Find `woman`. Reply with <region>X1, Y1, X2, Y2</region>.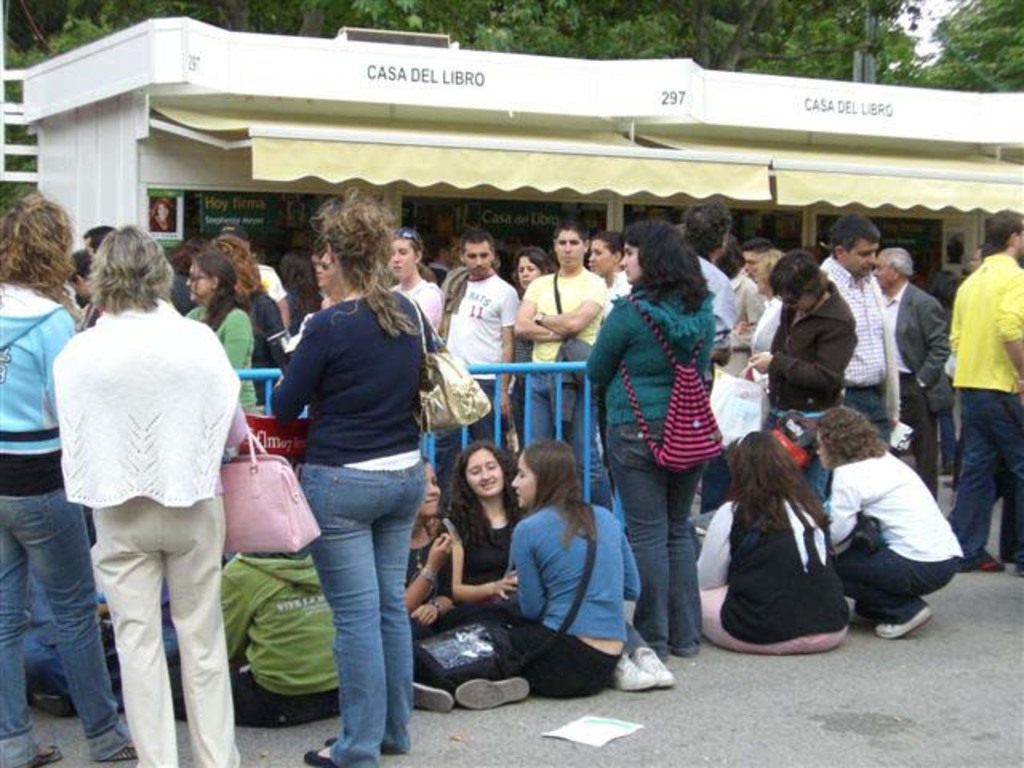
<region>371, 224, 448, 344</region>.
